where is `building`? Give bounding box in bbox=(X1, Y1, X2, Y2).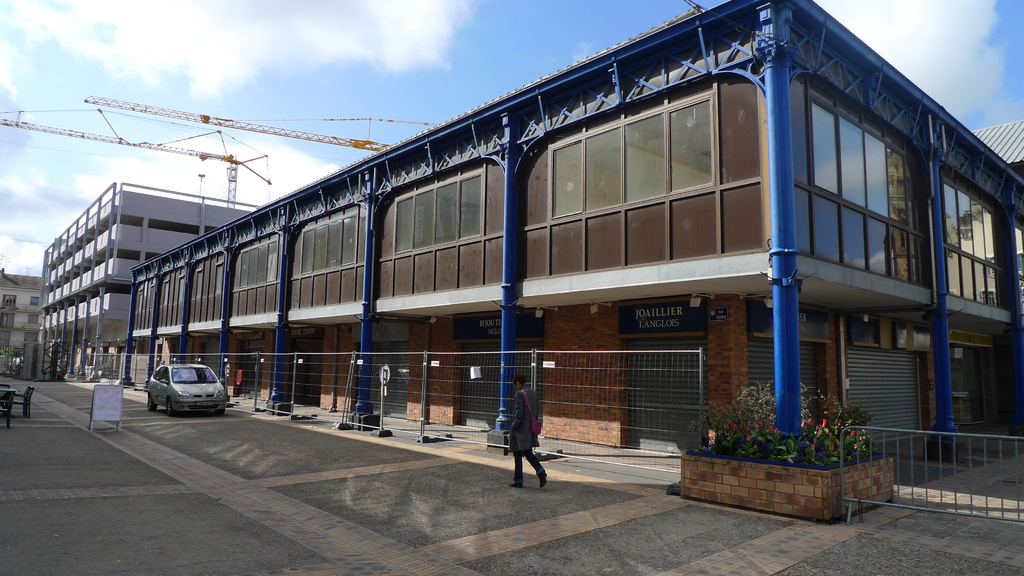
bbox=(0, 266, 44, 378).
